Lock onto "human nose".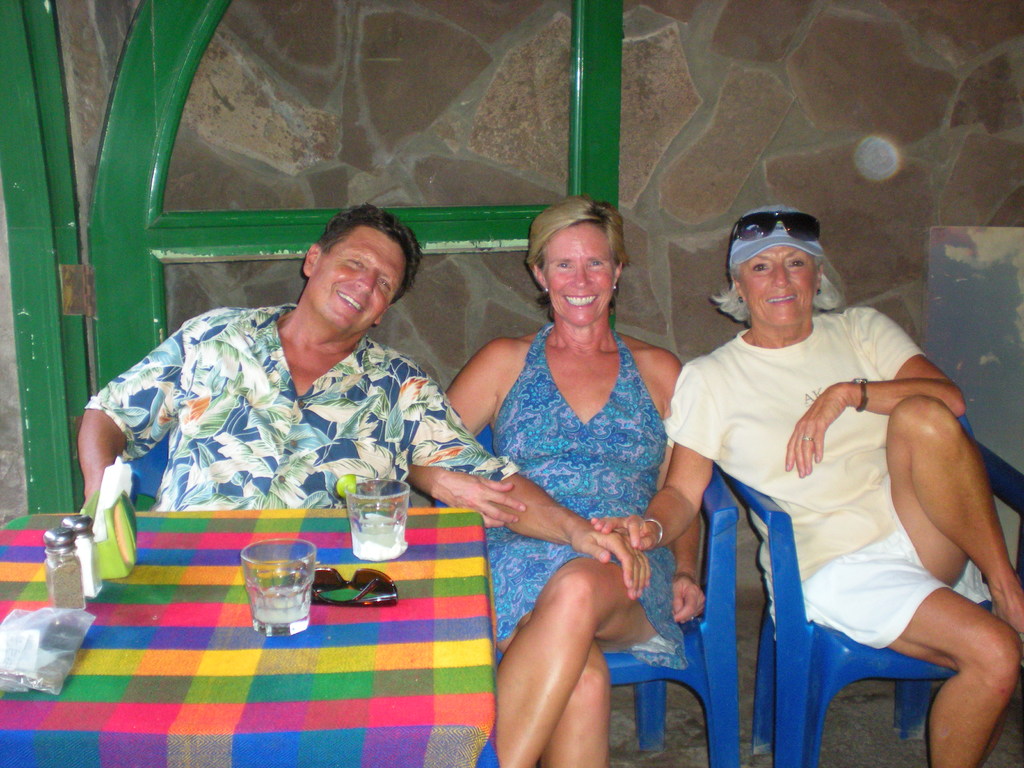
Locked: x1=772 y1=266 x2=792 y2=286.
